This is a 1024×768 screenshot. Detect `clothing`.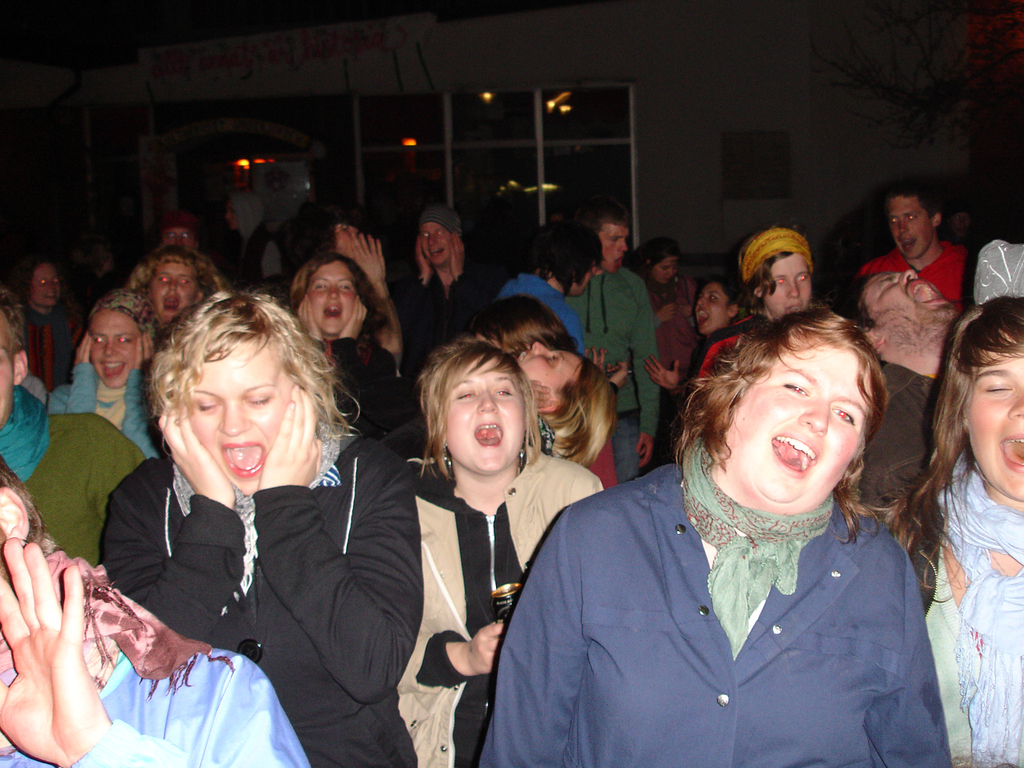
locate(484, 422, 961, 764).
